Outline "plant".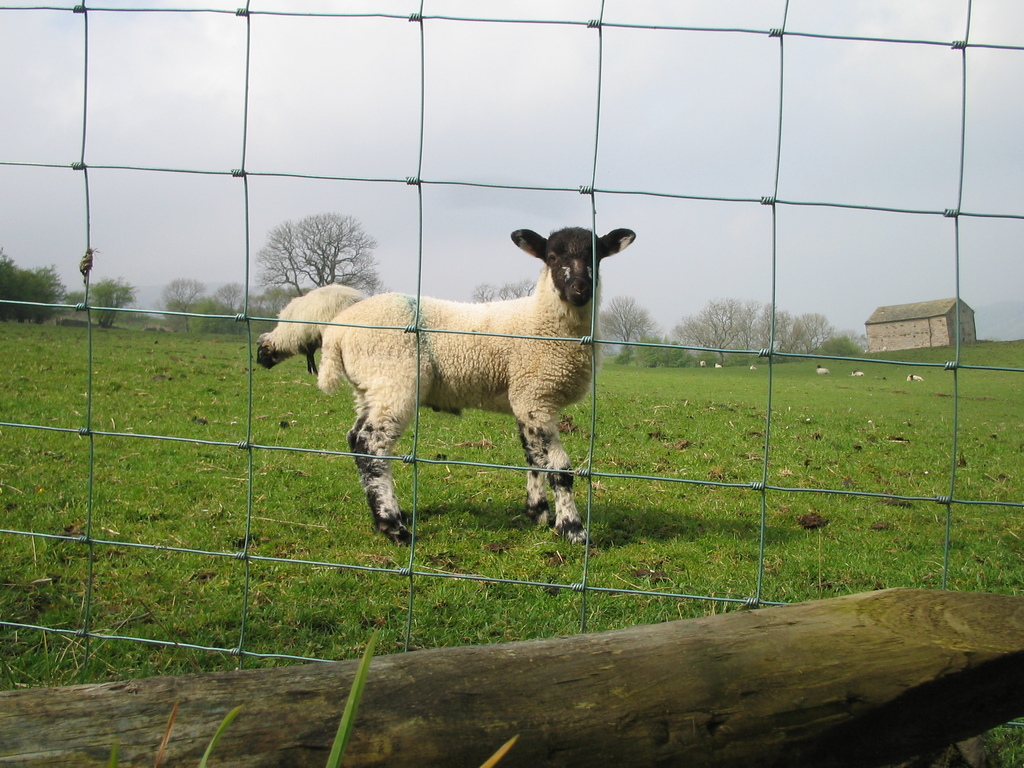
Outline: 102,750,120,767.
